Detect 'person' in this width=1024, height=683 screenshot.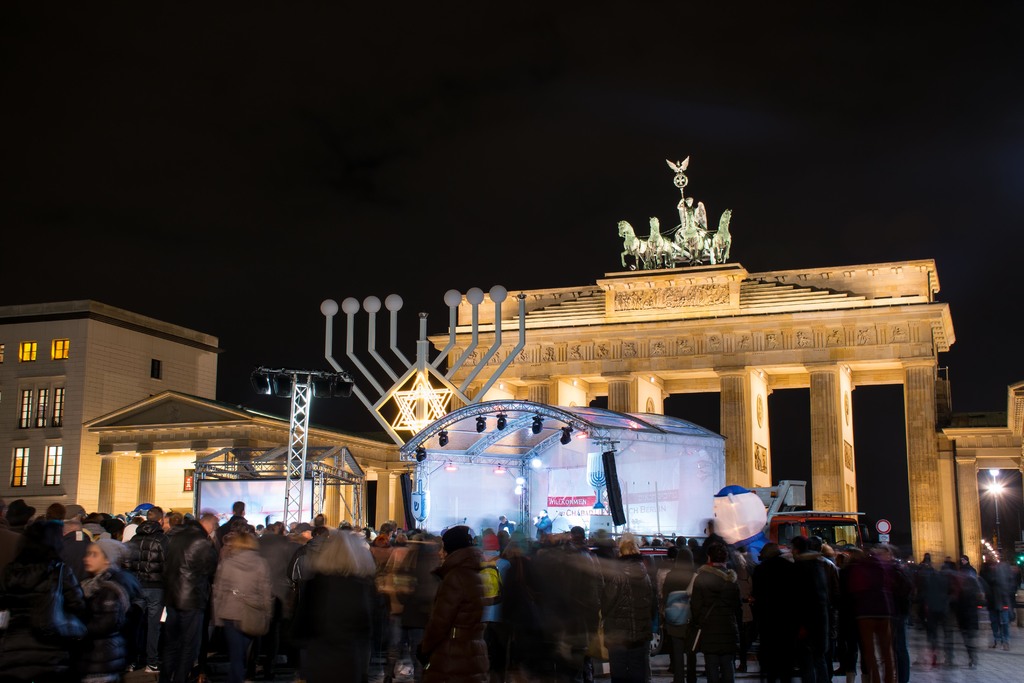
Detection: (x1=755, y1=545, x2=794, y2=682).
